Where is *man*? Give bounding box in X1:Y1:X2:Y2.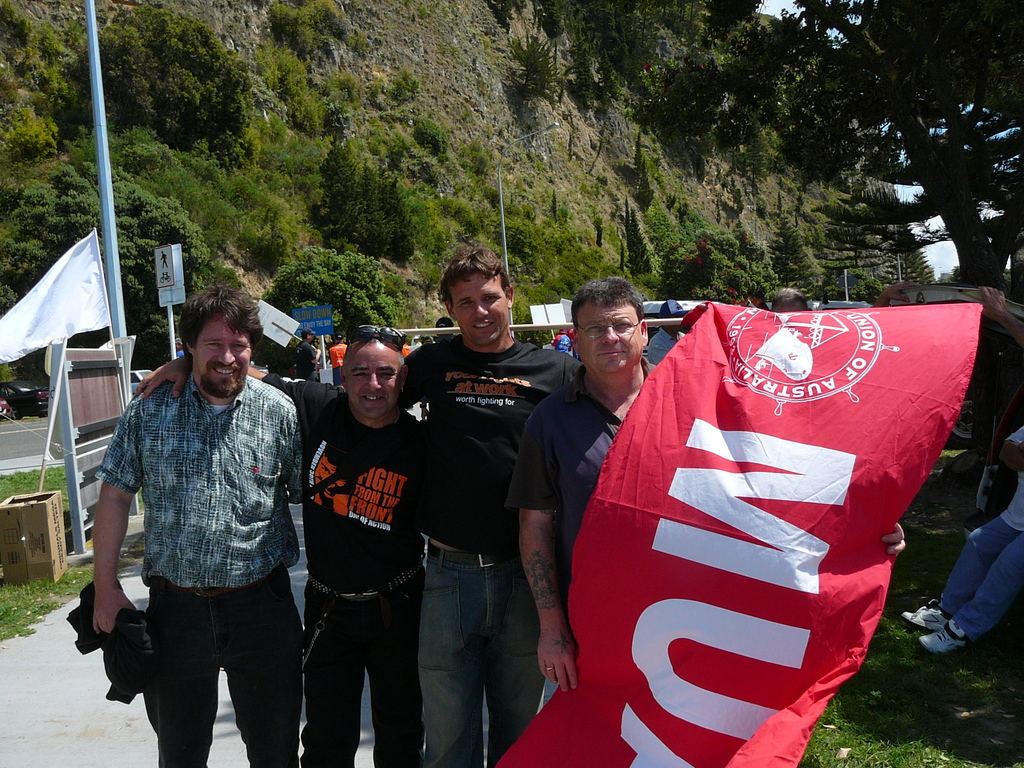
91:285:305:767.
